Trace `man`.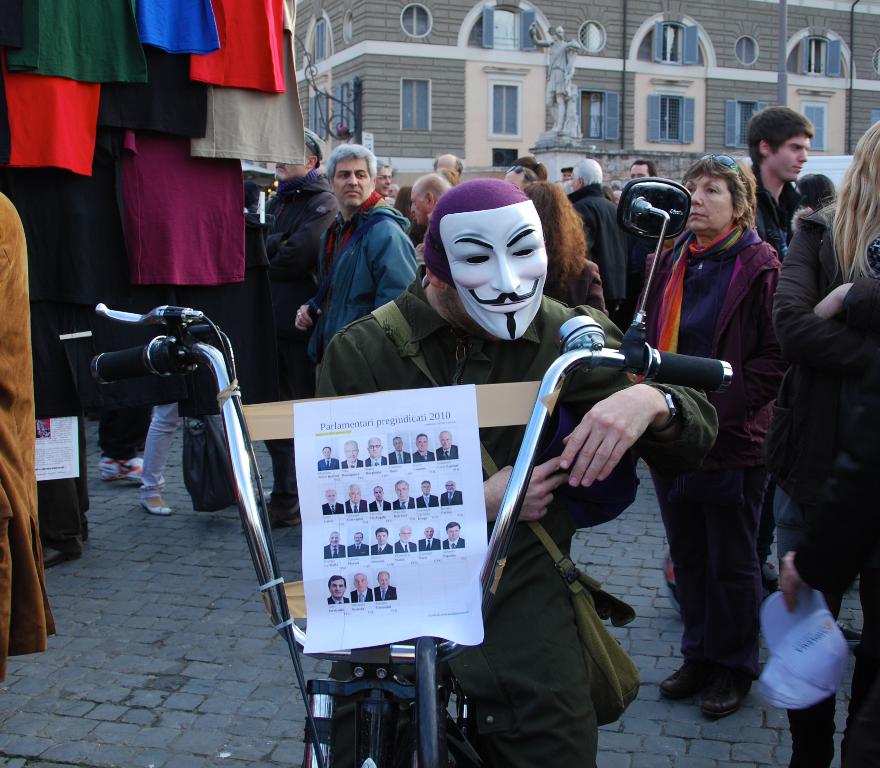
Traced to (x1=294, y1=142, x2=420, y2=381).
